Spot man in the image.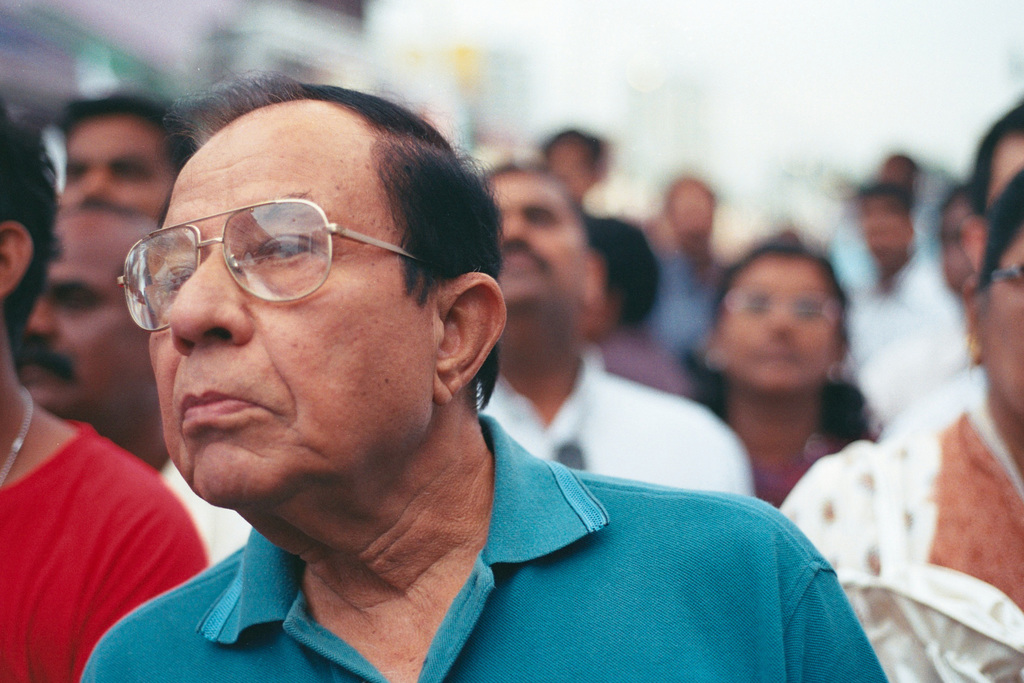
man found at bbox=[30, 88, 837, 679].
